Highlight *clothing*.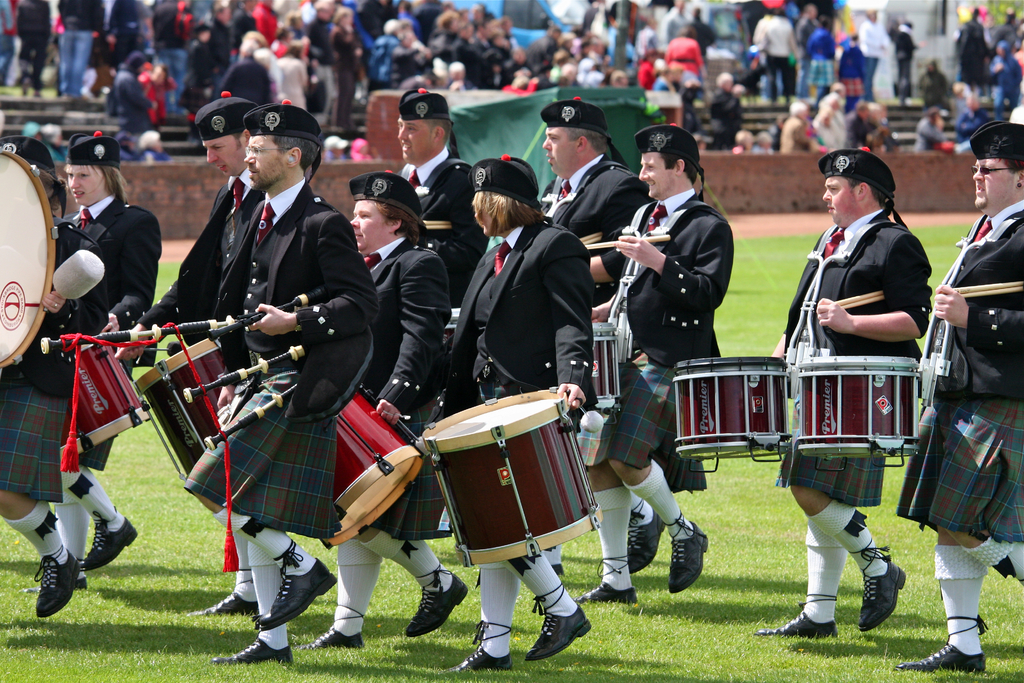
Highlighted region: 595/488/637/591.
